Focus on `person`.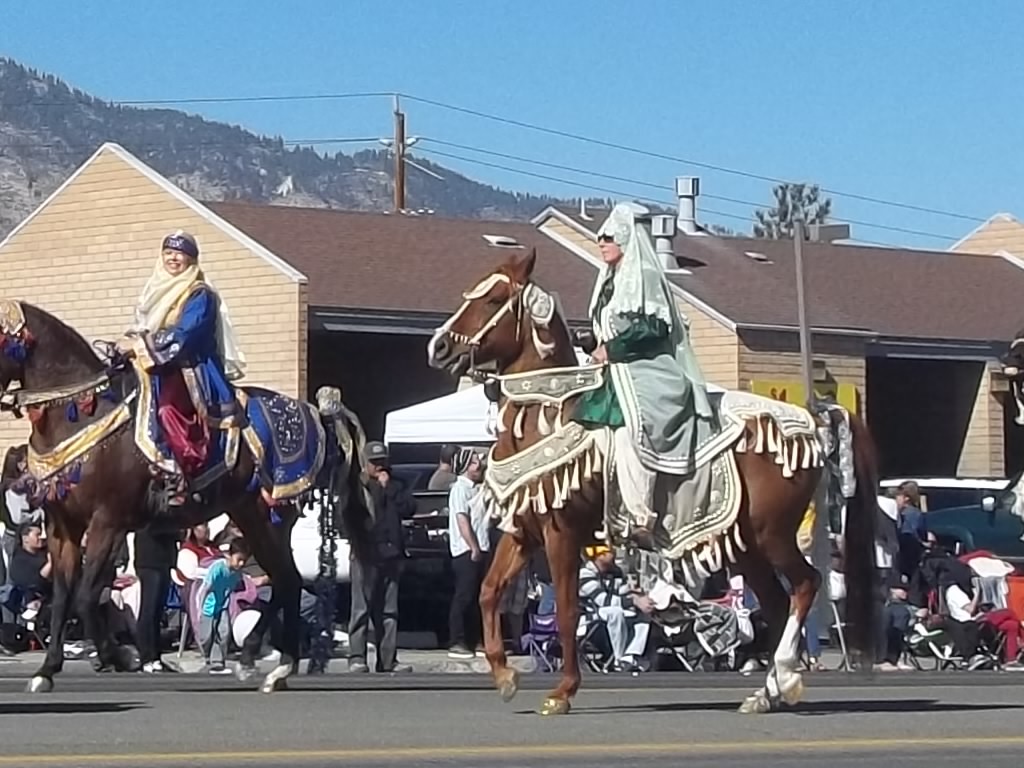
Focused at {"left": 10, "top": 523, "right": 55, "bottom": 600}.
